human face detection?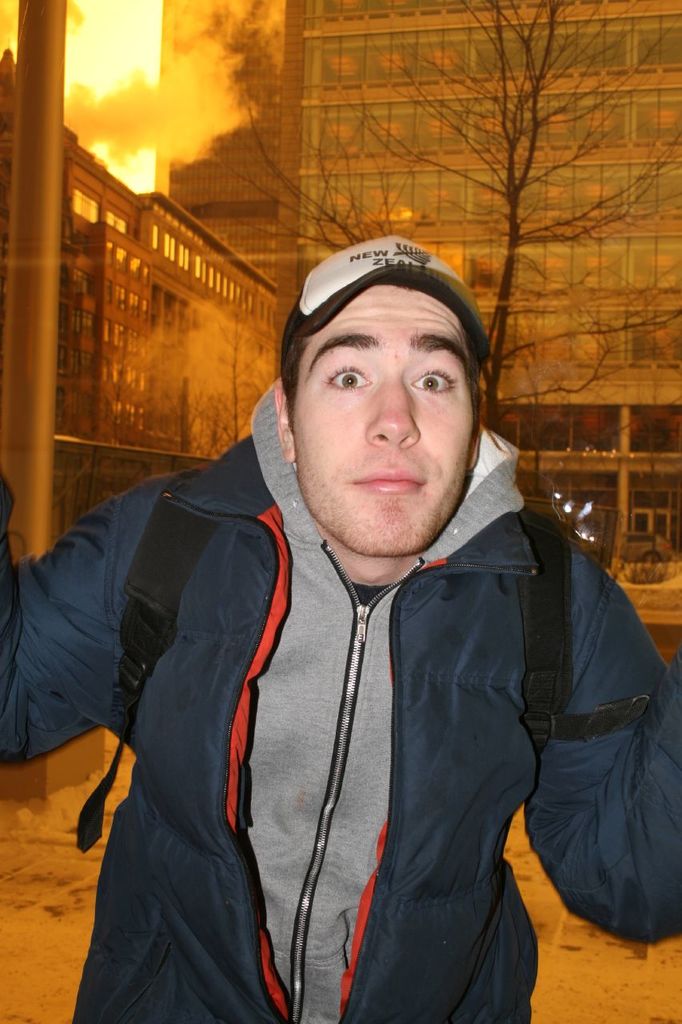
297,282,476,559
